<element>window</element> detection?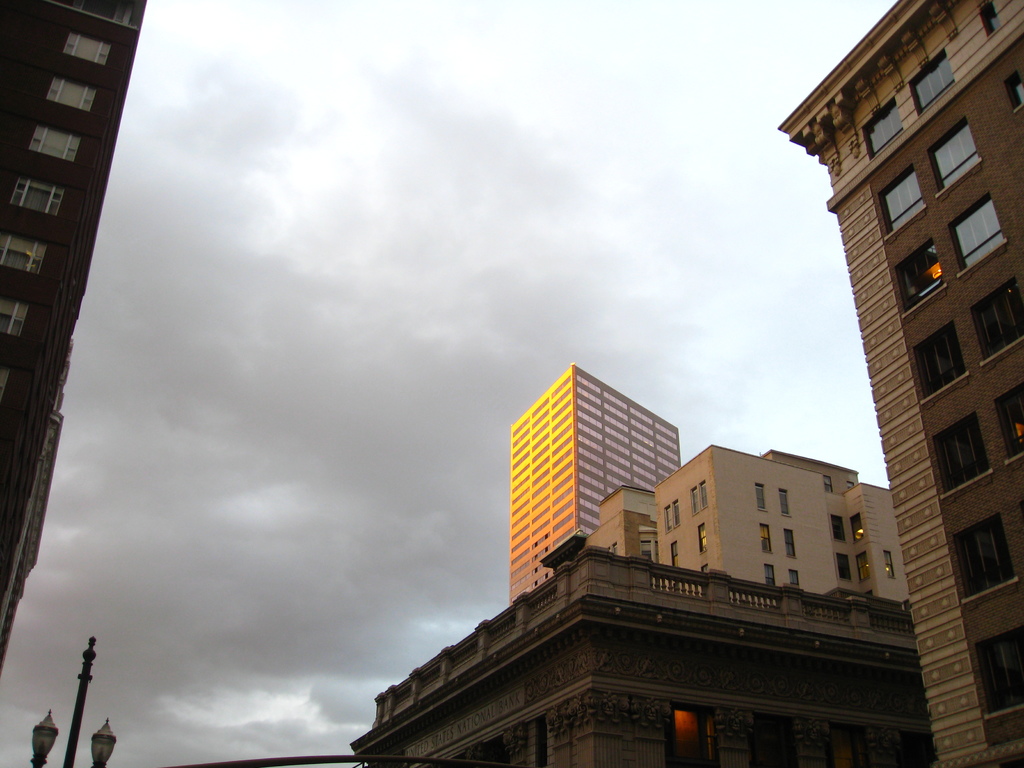
l=767, t=561, r=779, b=586
